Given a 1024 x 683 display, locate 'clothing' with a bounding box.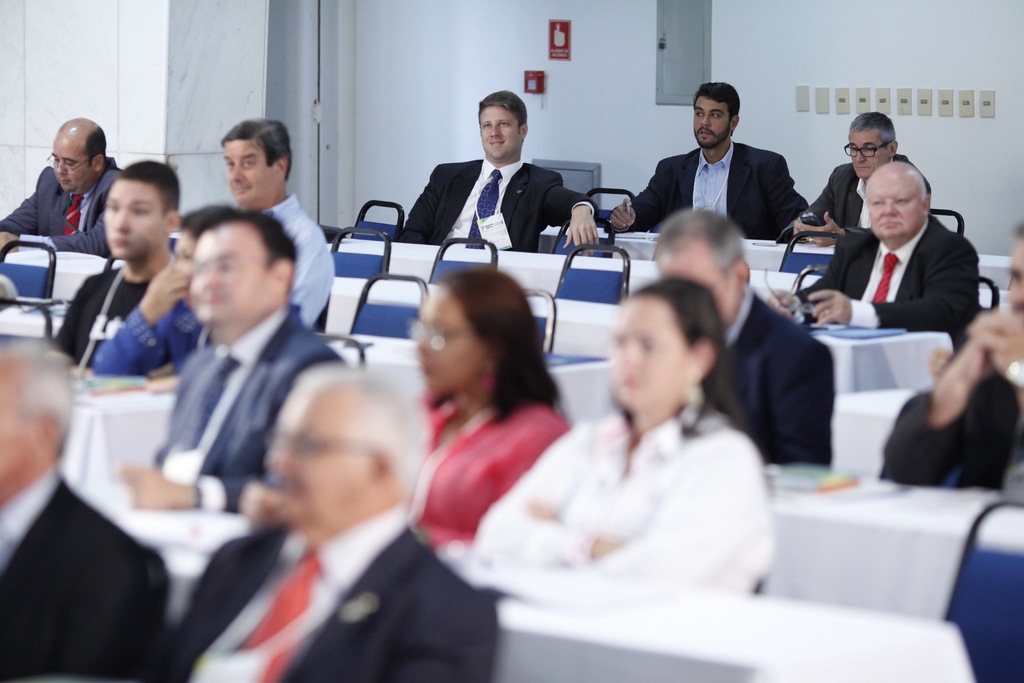
Located: [390, 149, 601, 252].
